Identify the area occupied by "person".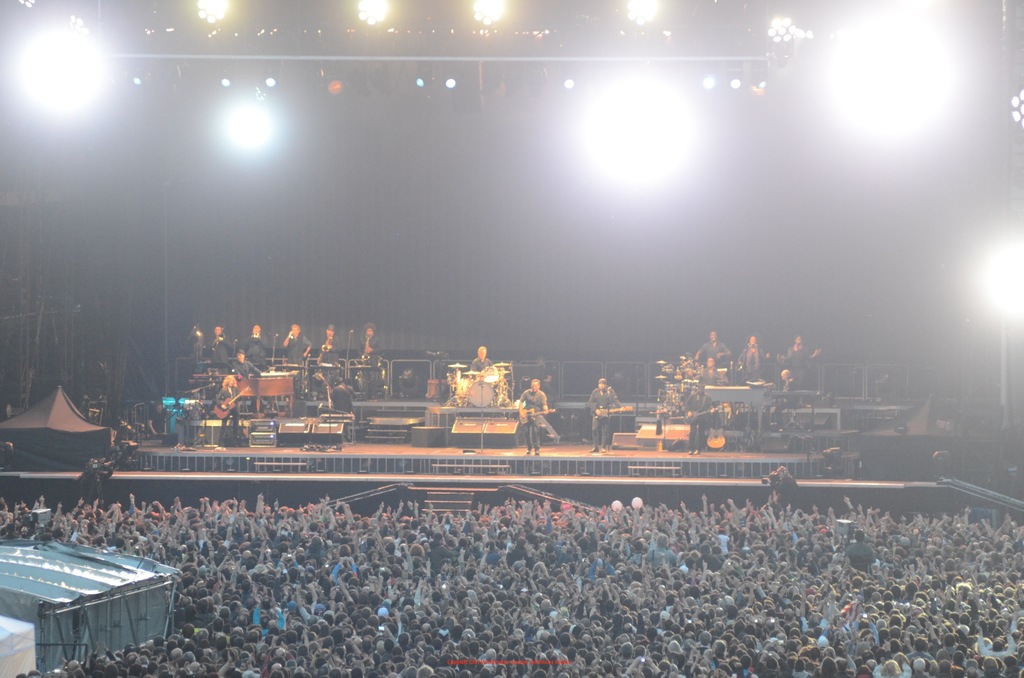
Area: {"x1": 785, "y1": 336, "x2": 821, "y2": 375}.
